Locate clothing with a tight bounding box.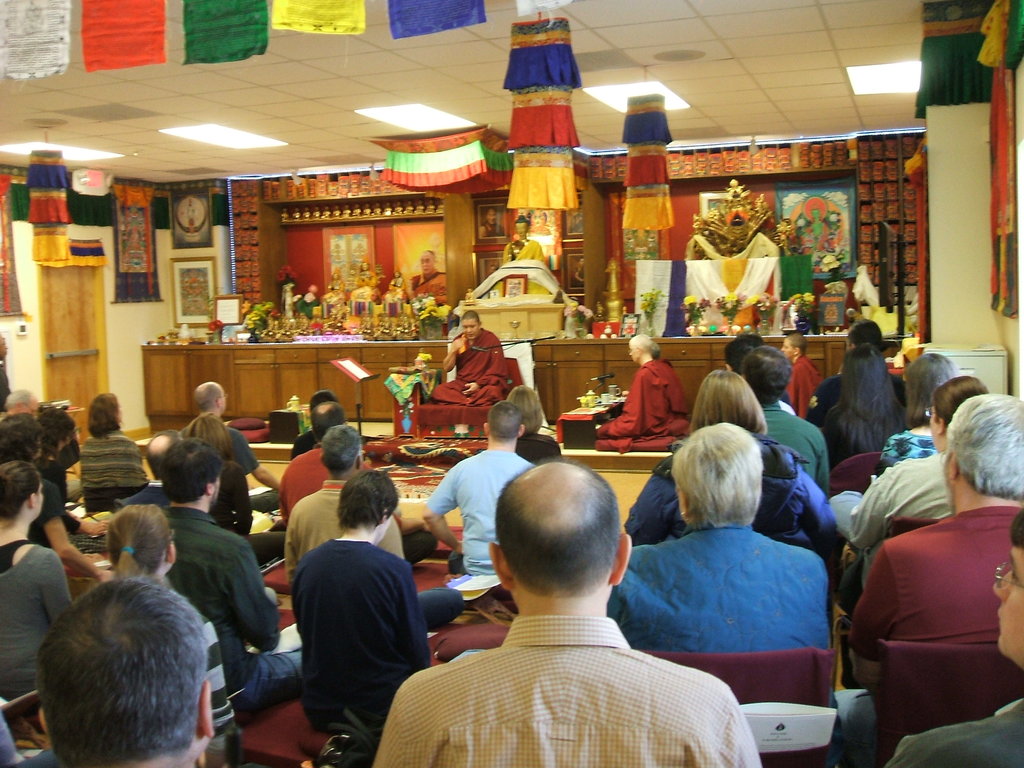
281, 482, 462, 617.
